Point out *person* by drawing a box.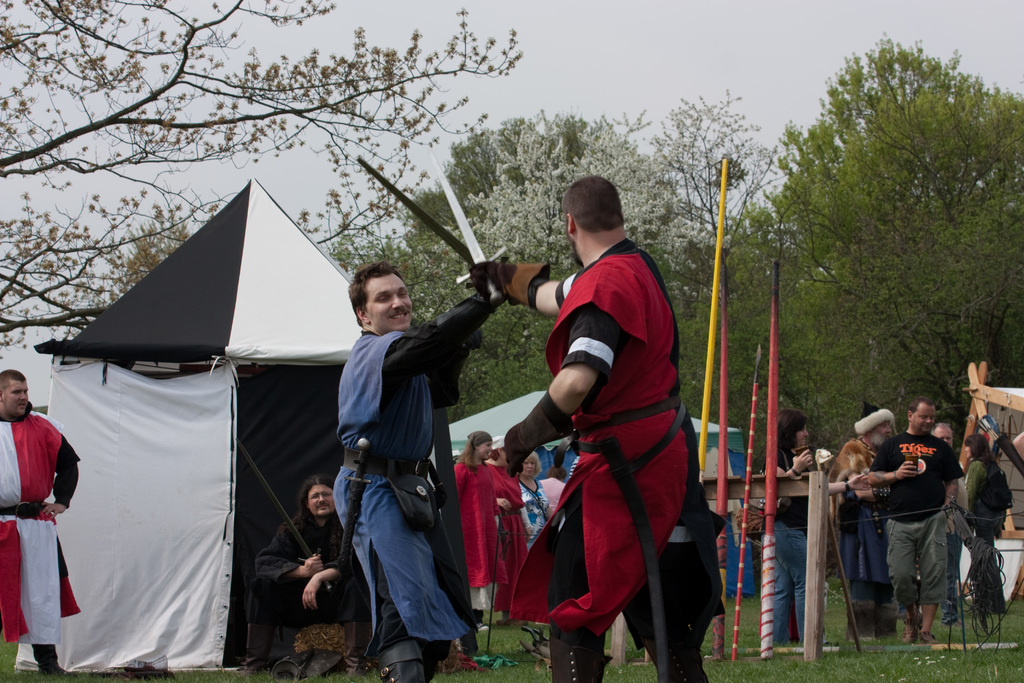
x1=530, y1=173, x2=717, y2=680.
